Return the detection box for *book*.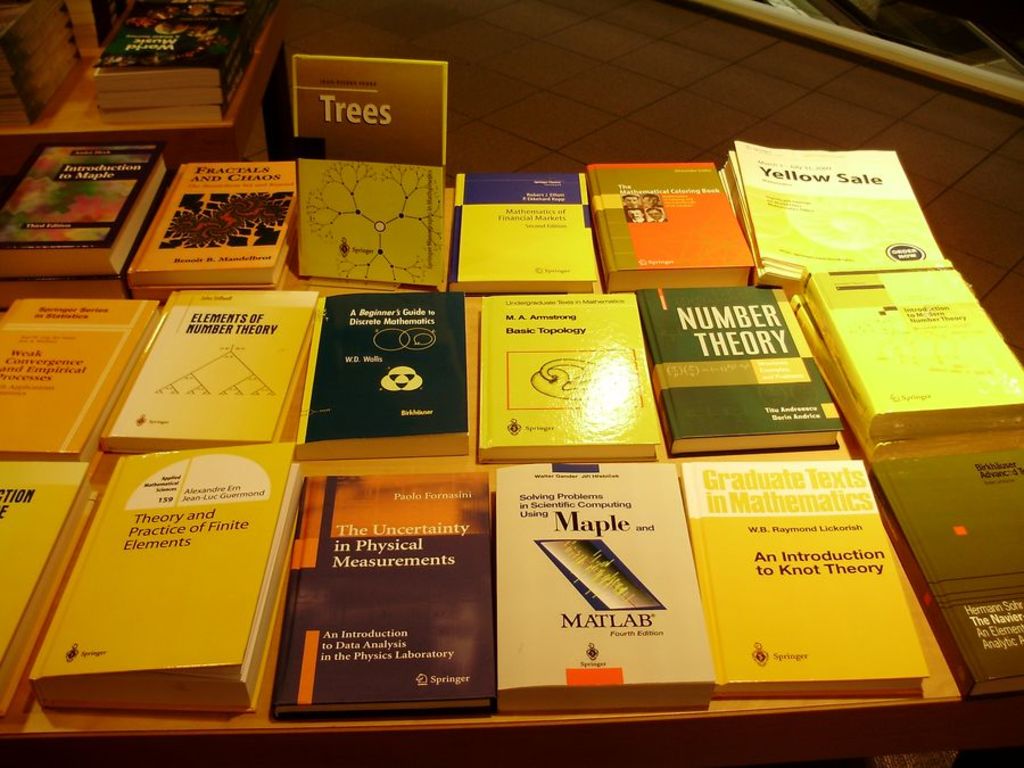
BBox(0, 455, 105, 701).
